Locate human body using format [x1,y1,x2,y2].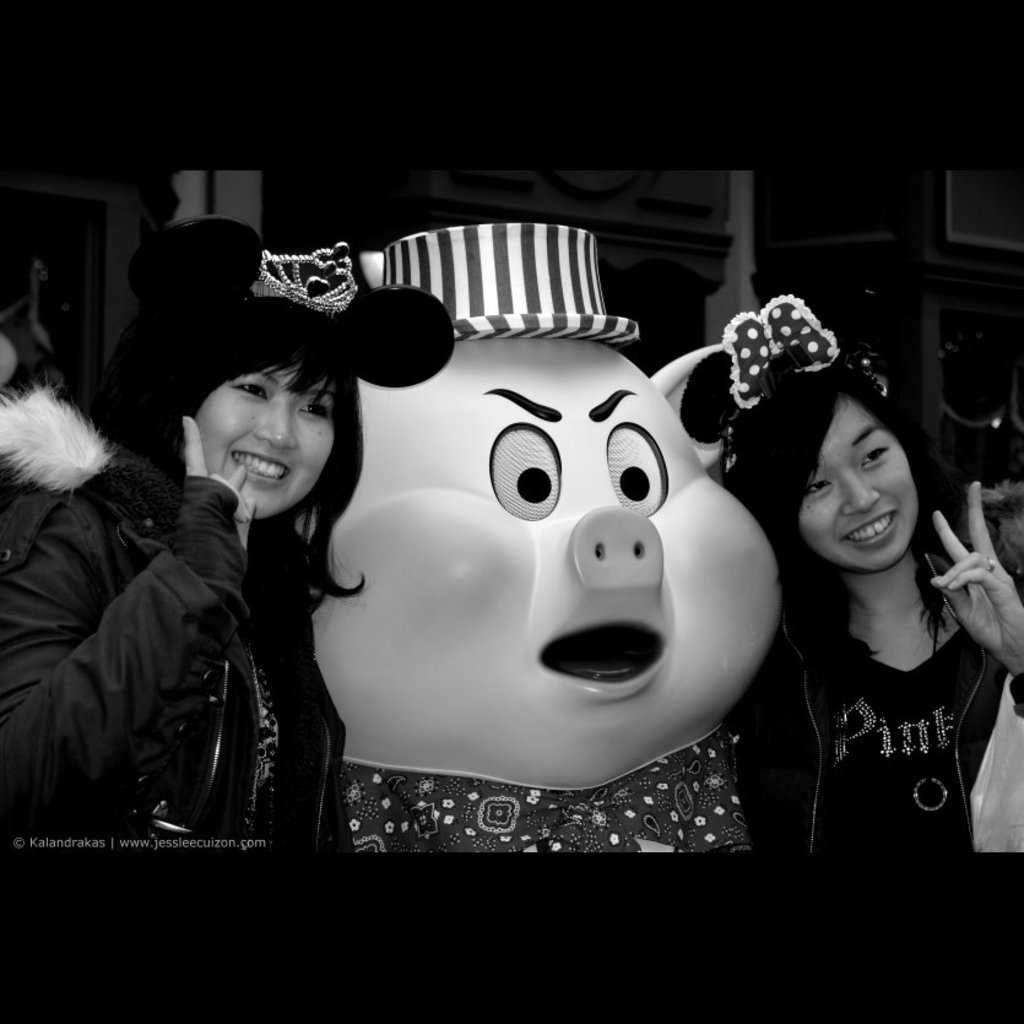
[725,475,1023,862].
